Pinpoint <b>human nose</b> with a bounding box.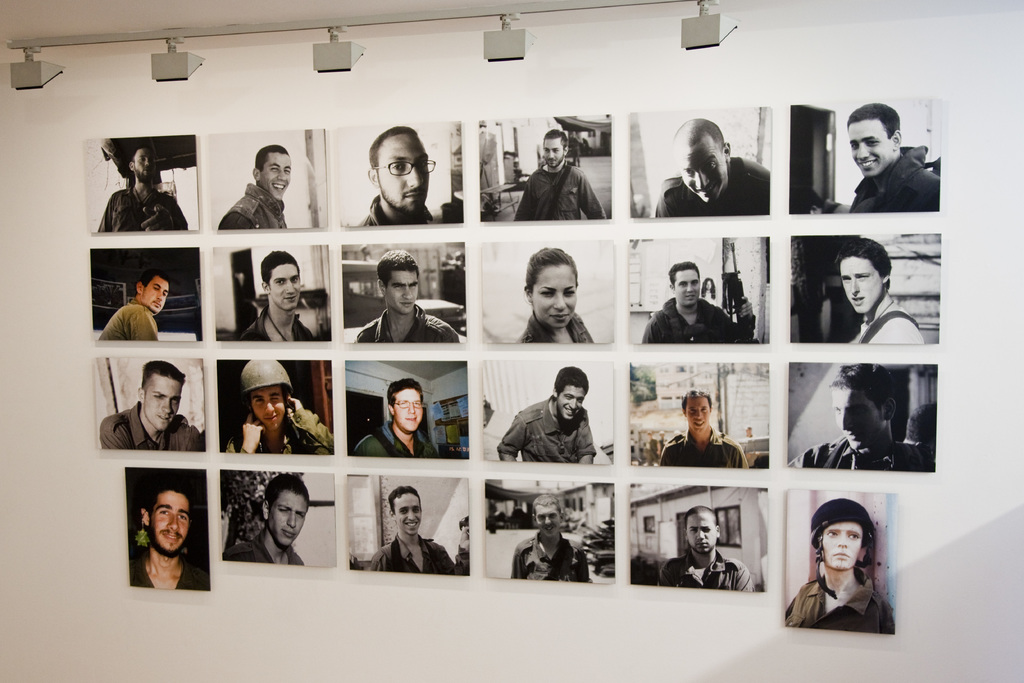
(696,409,705,417).
